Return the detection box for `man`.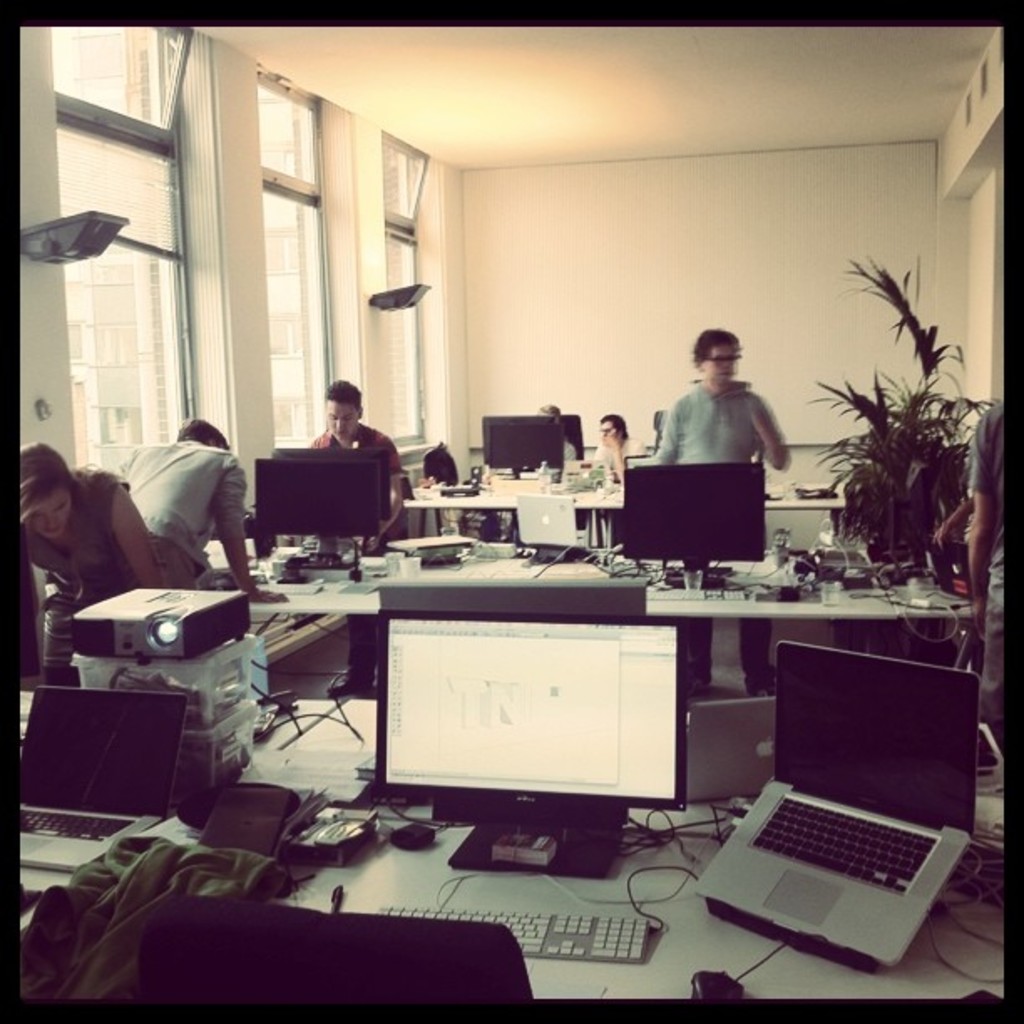
bbox=[639, 323, 785, 694].
